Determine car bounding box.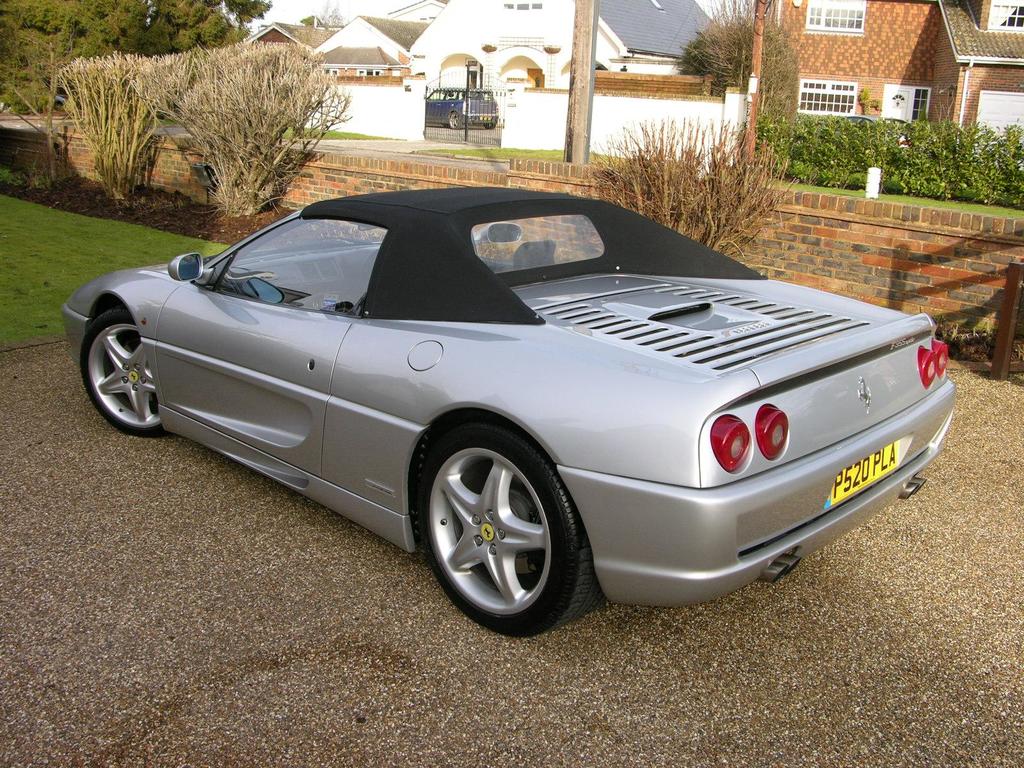
Determined: Rect(847, 111, 922, 145).
